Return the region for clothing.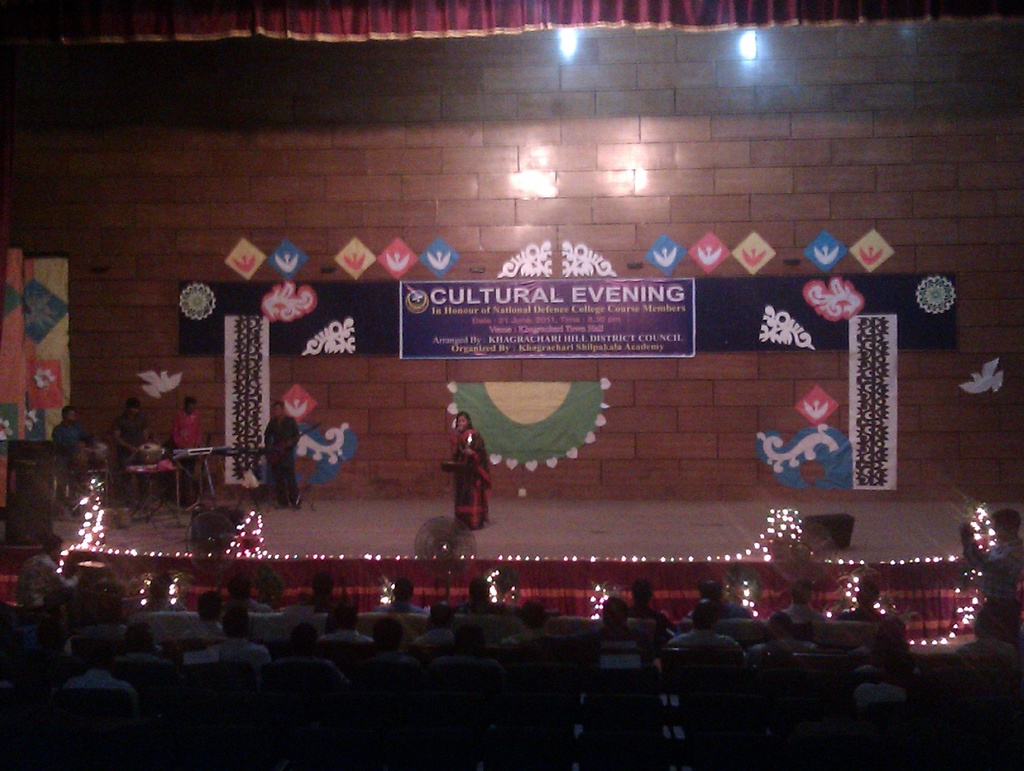
left=621, top=601, right=672, bottom=623.
